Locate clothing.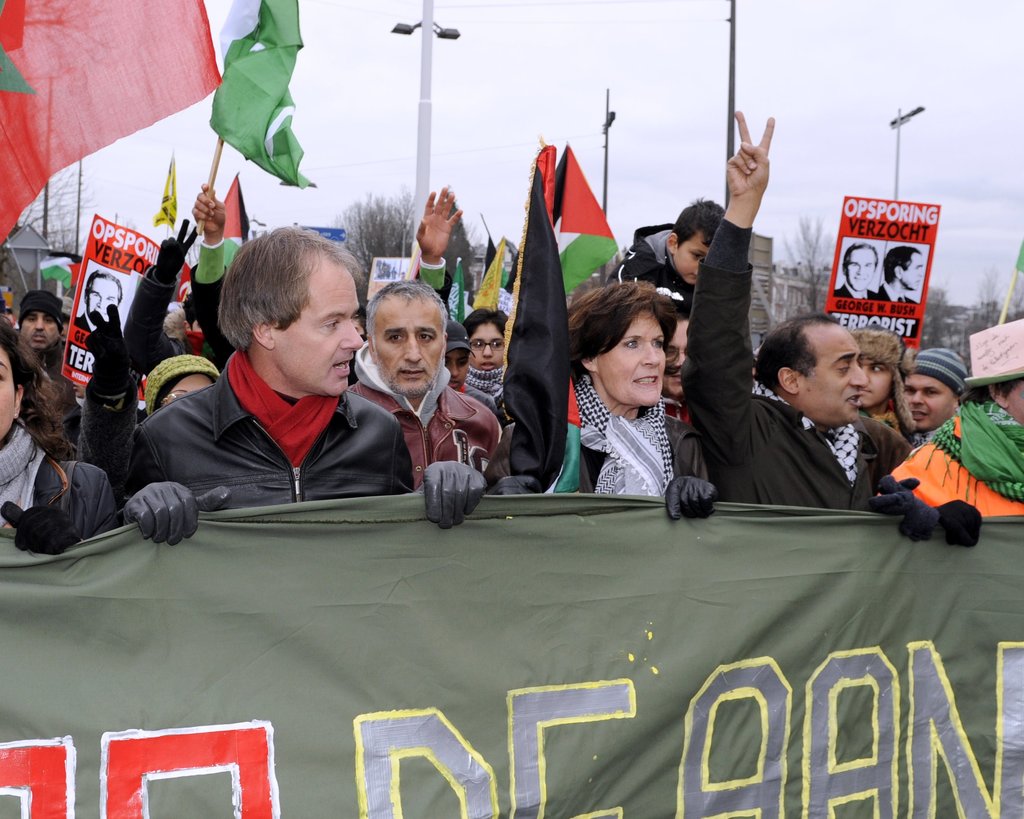
Bounding box: <box>113,335,411,531</box>.
